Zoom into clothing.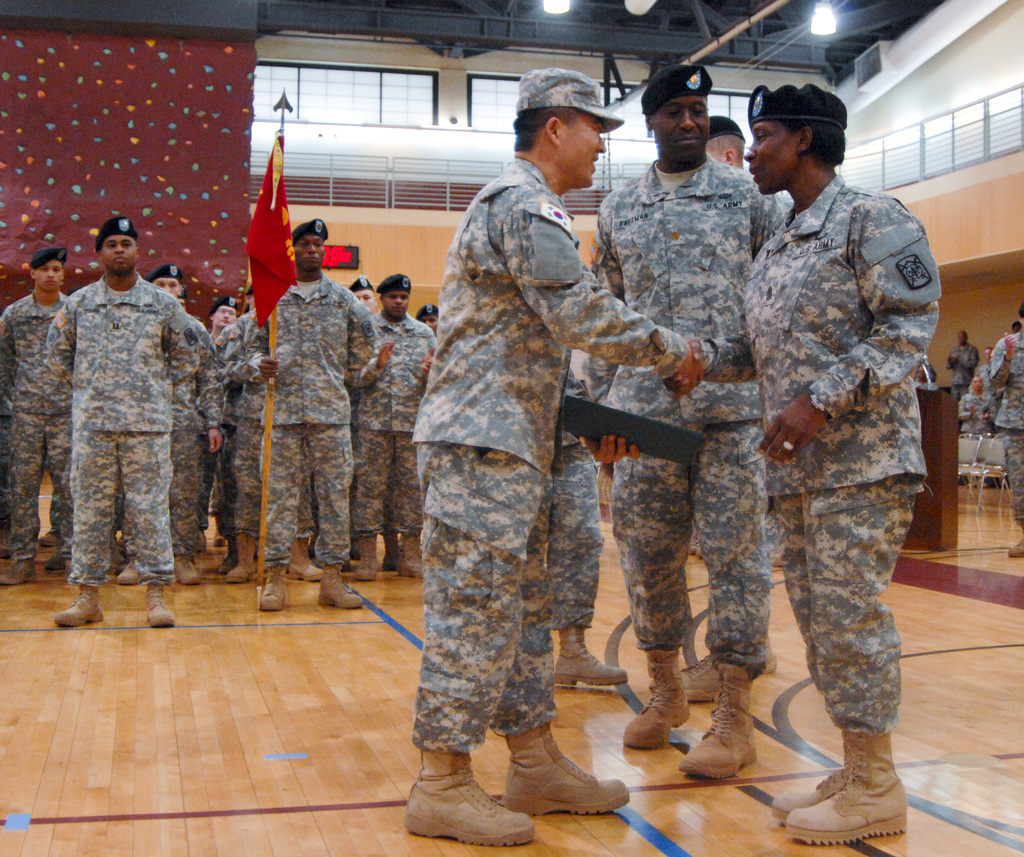
Zoom target: BBox(981, 318, 1023, 518).
